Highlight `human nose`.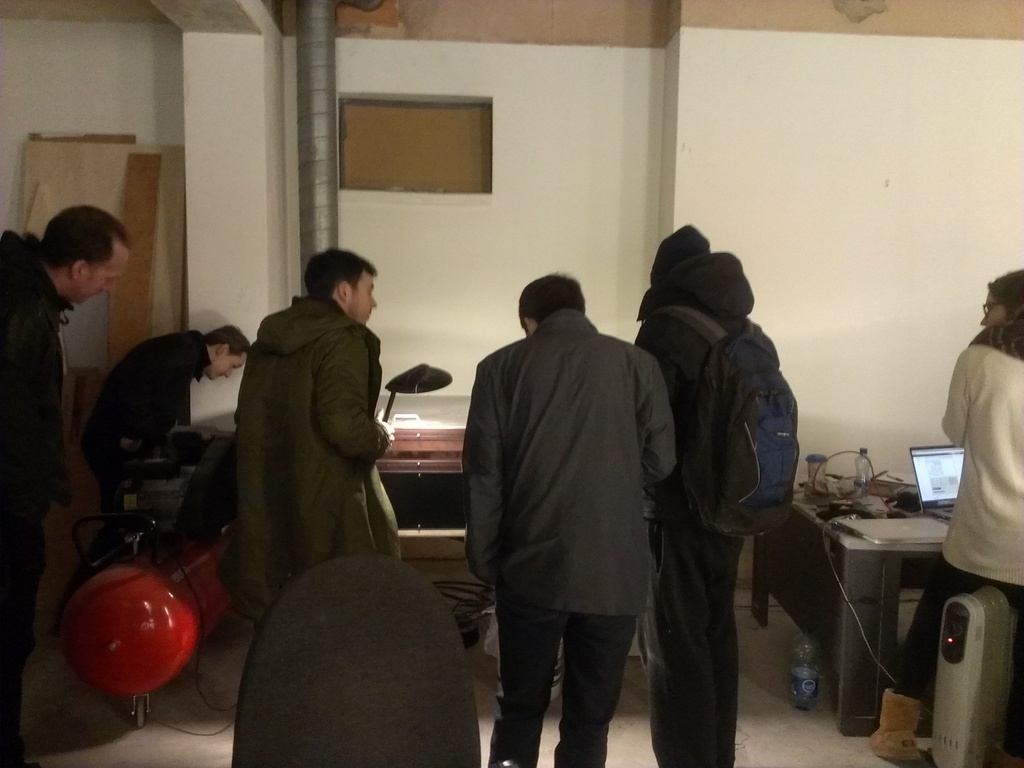
Highlighted region: box(227, 369, 236, 377).
